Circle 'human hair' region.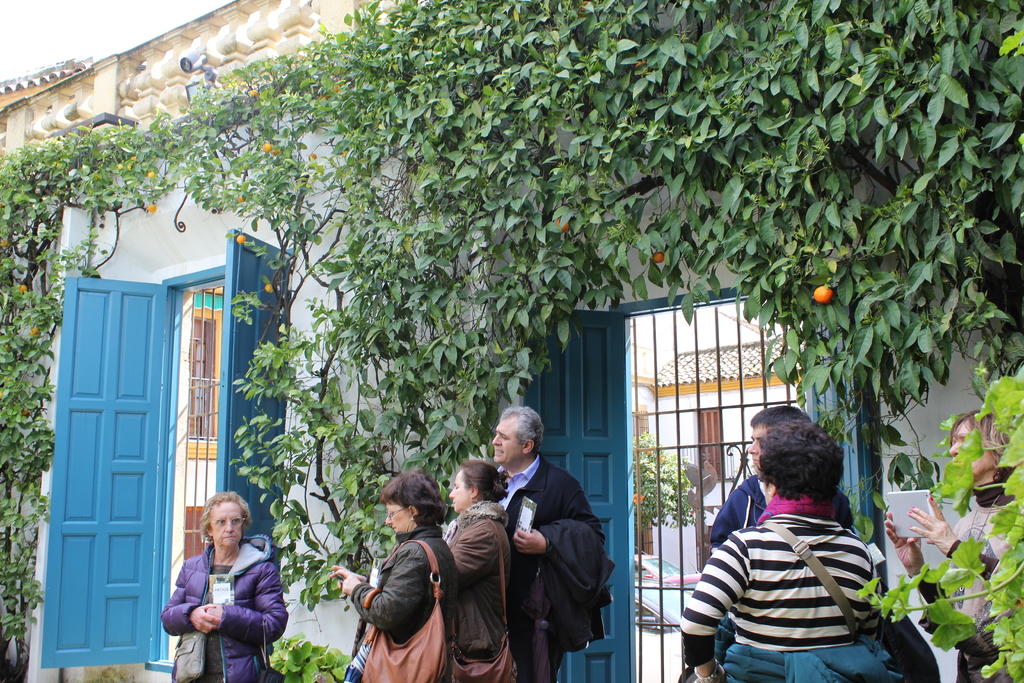
Region: (left=748, top=404, right=813, bottom=436).
